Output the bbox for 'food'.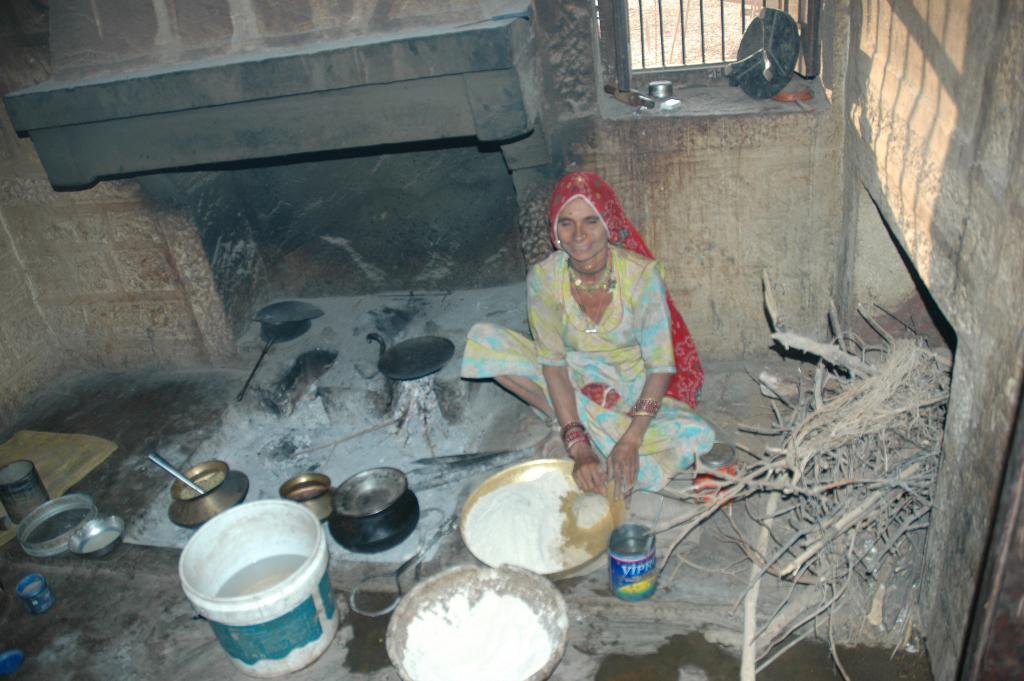
(400,587,560,680).
